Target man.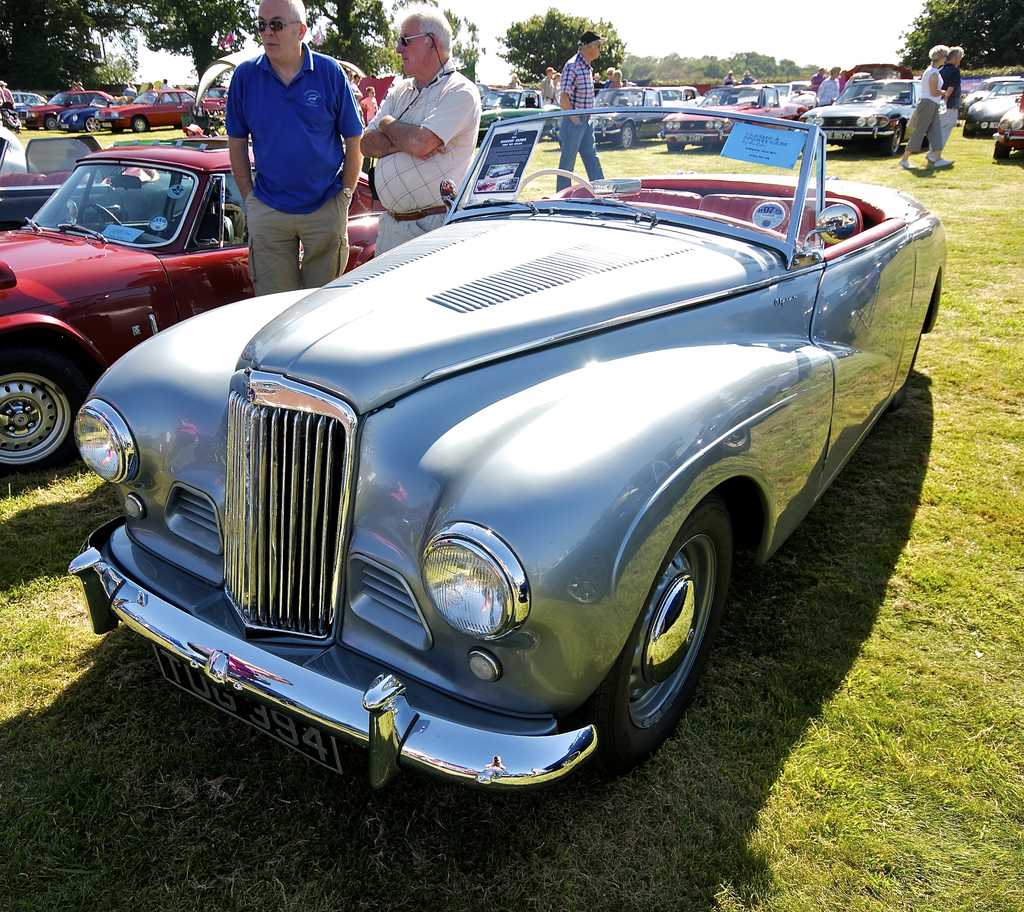
Target region: bbox(507, 72, 520, 99).
